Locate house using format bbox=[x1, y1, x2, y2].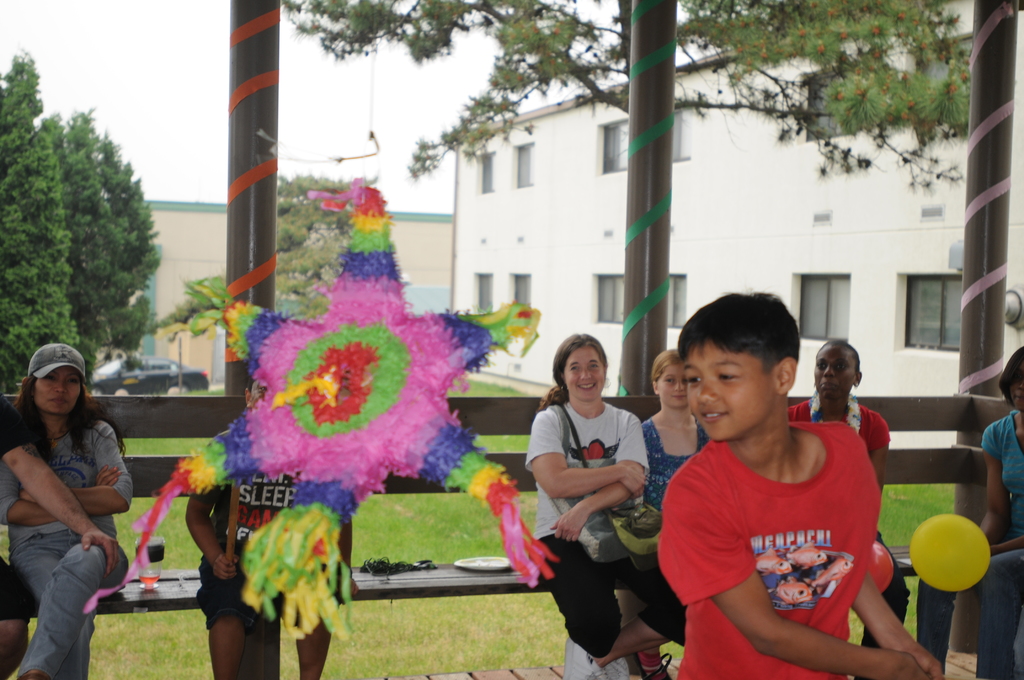
bbox=[435, 0, 1023, 480].
